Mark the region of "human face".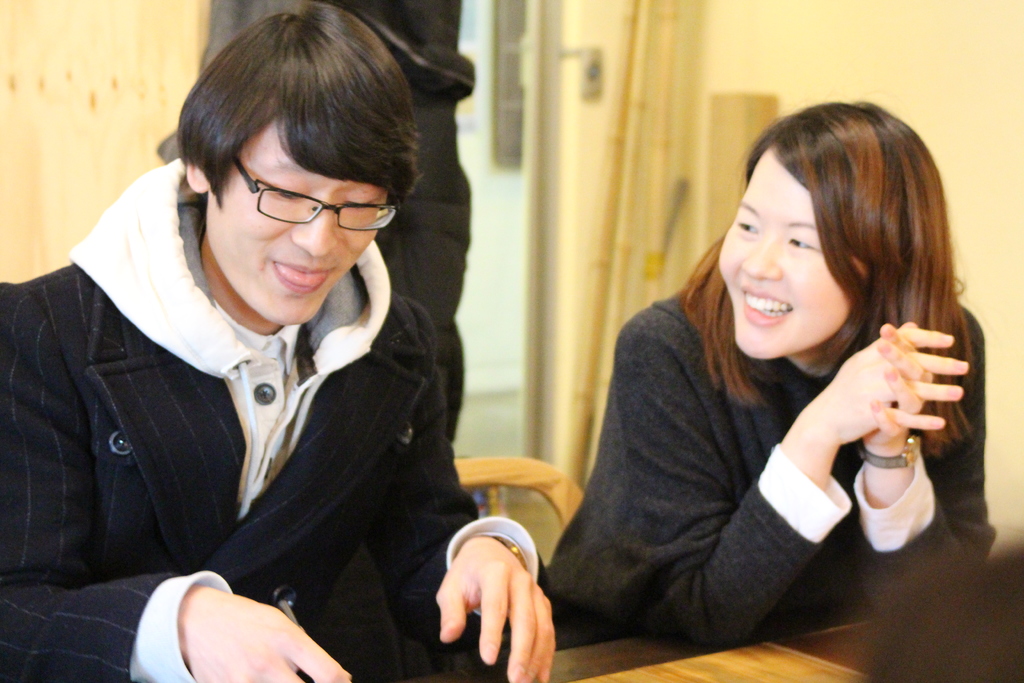
Region: bbox(719, 147, 866, 359).
